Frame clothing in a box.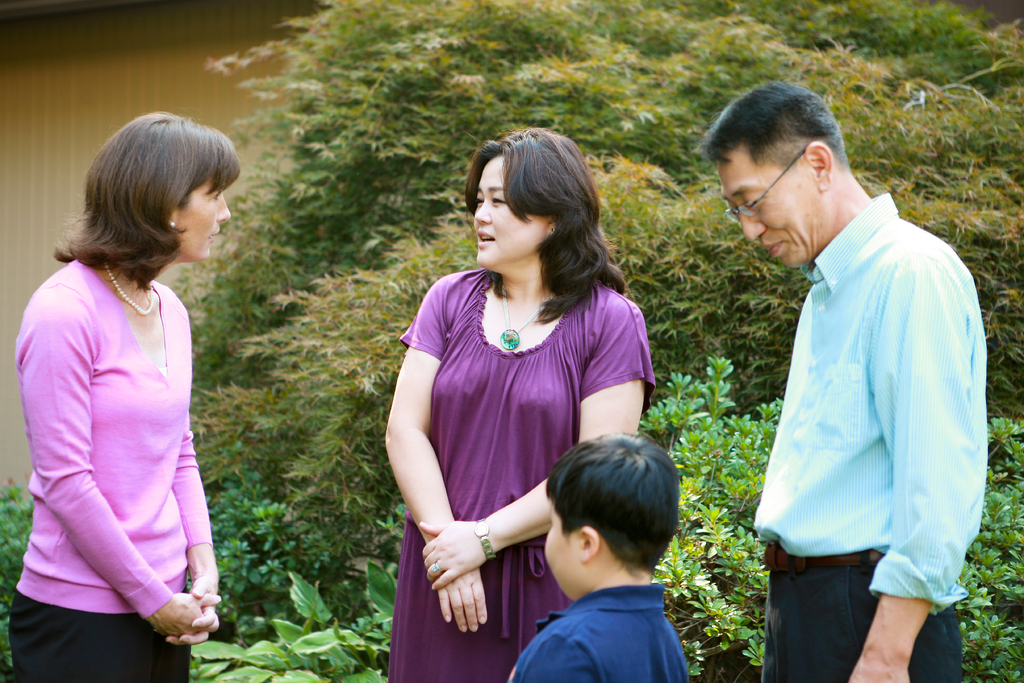
388, 265, 657, 682.
